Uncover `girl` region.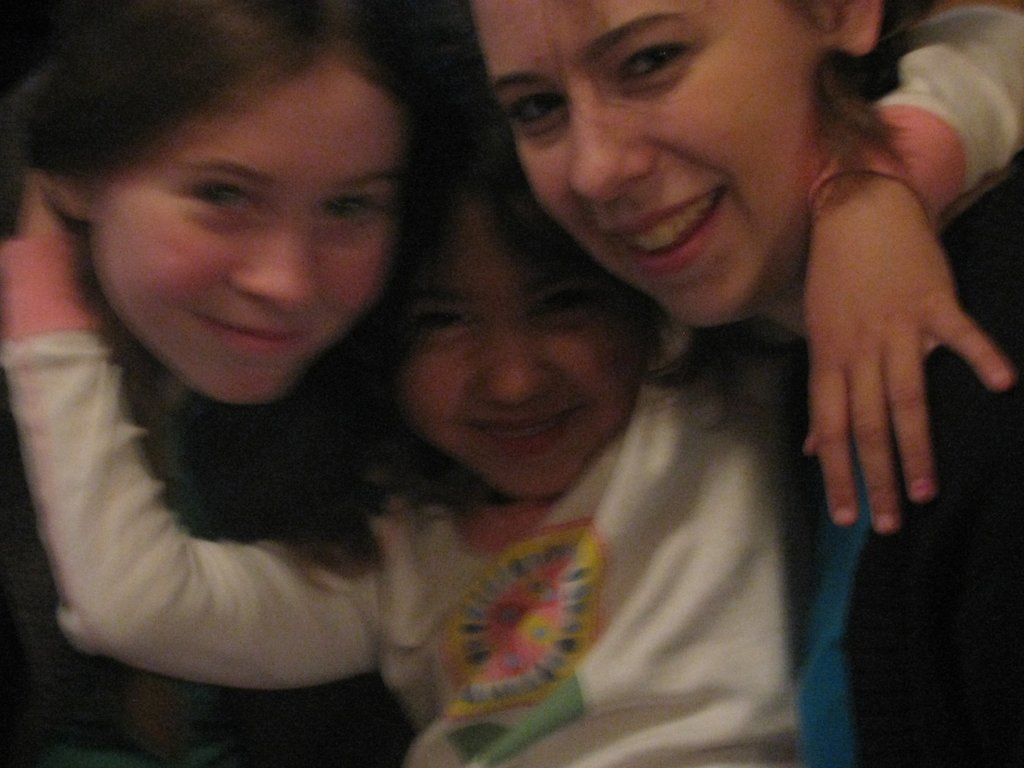
Uncovered: 0:0:472:767.
